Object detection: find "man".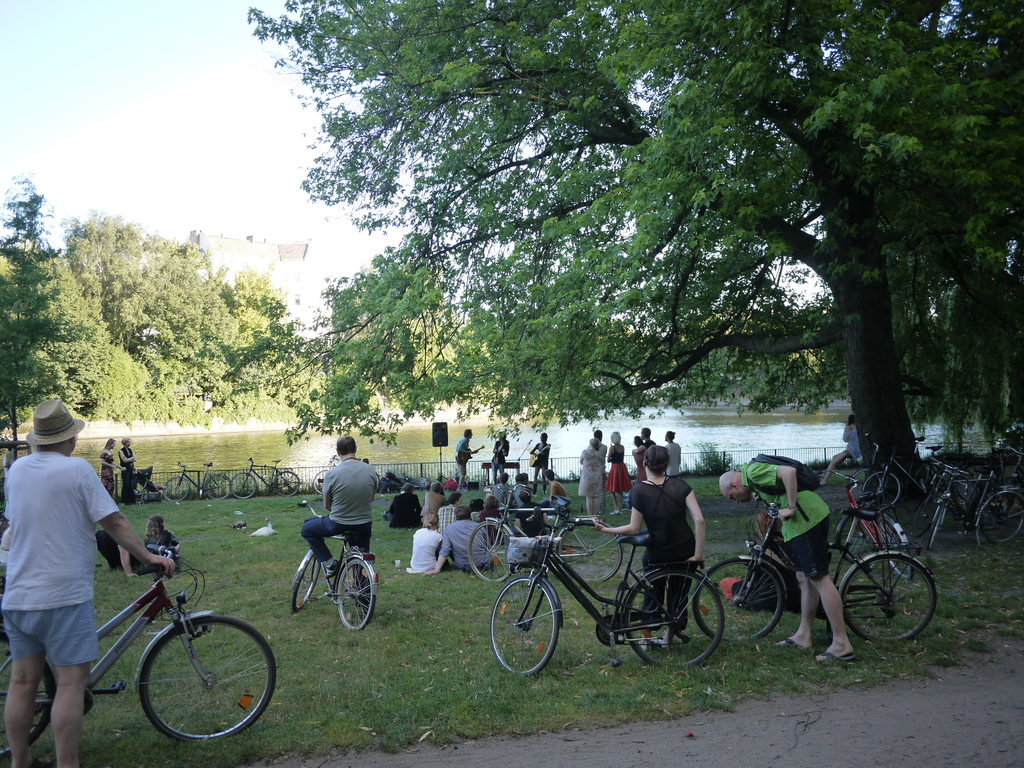
crop(542, 470, 571, 514).
